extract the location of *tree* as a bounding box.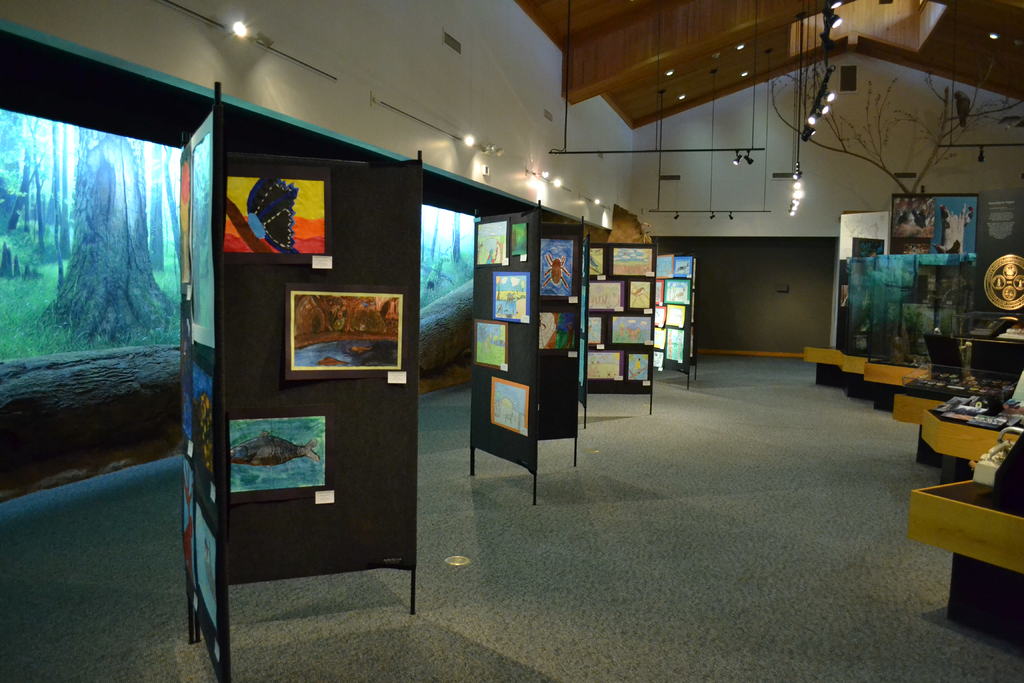
164,147,181,259.
